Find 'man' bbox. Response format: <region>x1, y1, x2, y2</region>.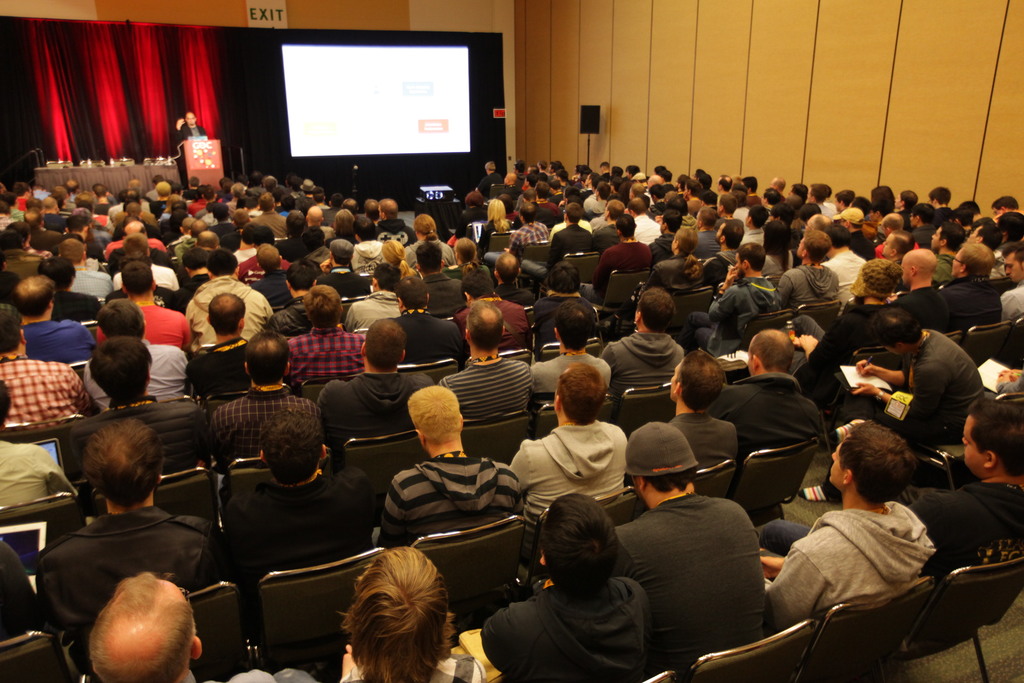
<region>940, 239, 1004, 331</region>.
